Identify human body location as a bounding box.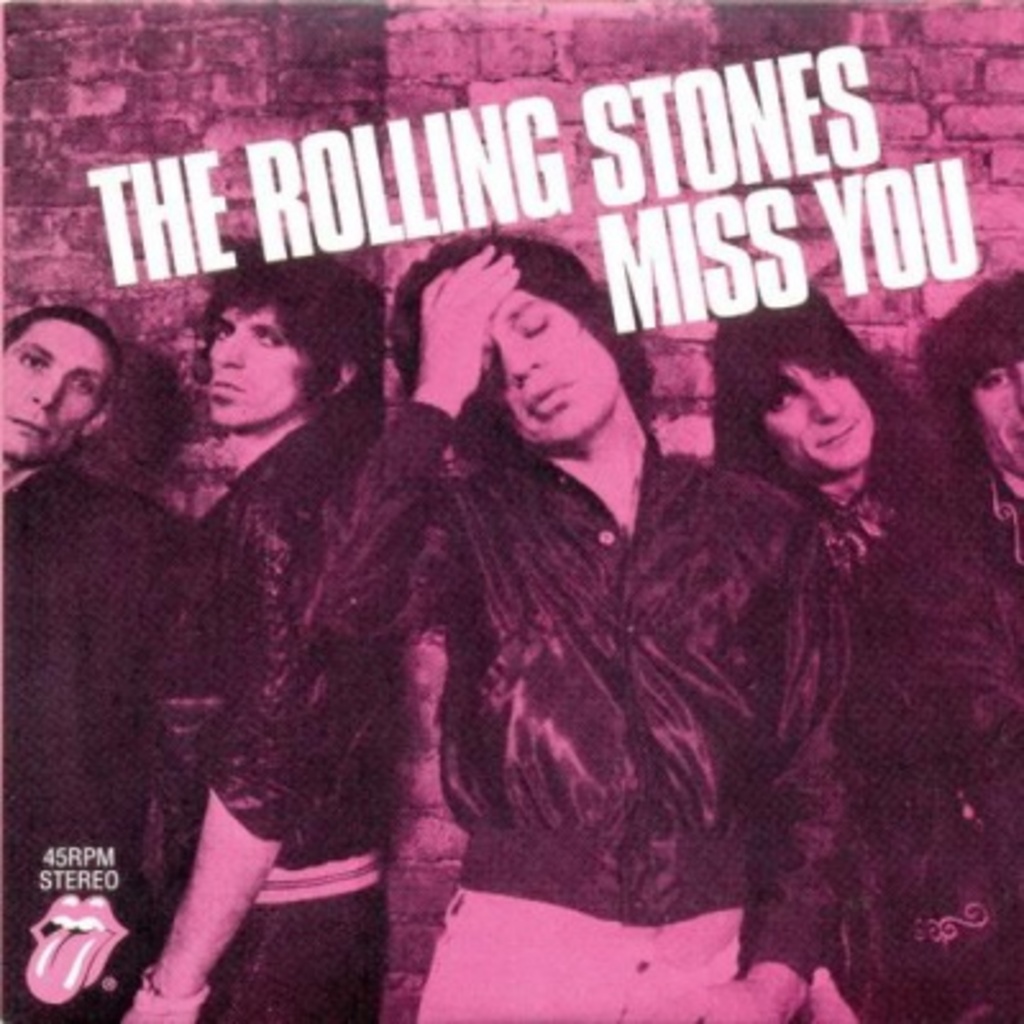
[left=786, top=451, right=1021, bottom=1019].
